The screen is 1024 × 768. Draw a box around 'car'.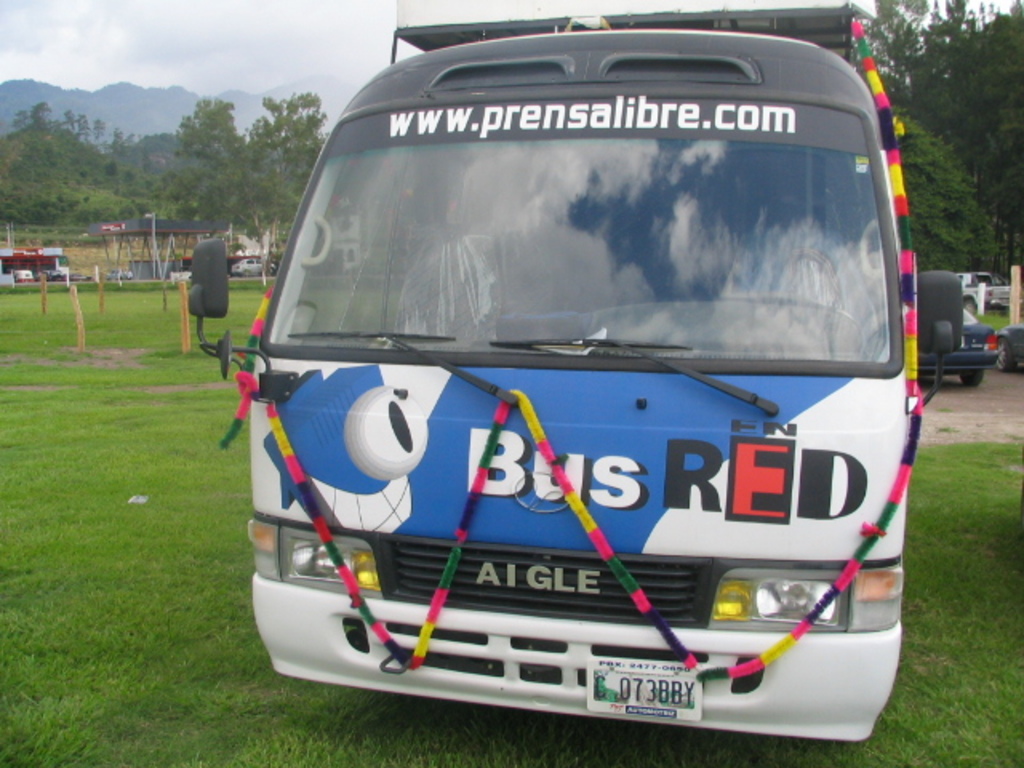
bbox=[46, 269, 64, 280].
